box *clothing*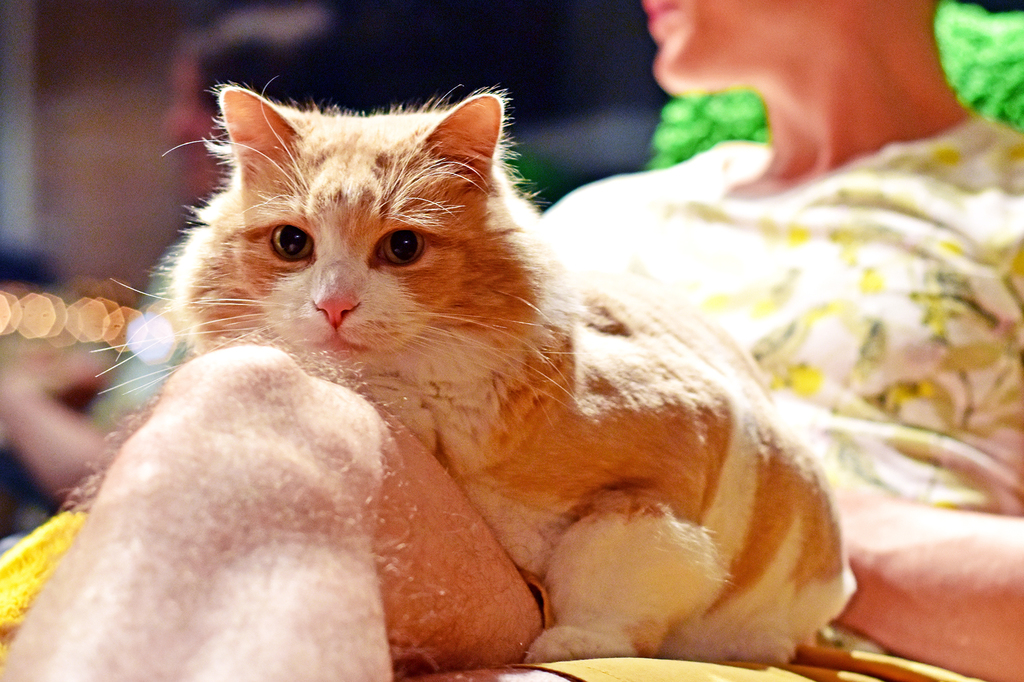
(0,113,1023,666)
